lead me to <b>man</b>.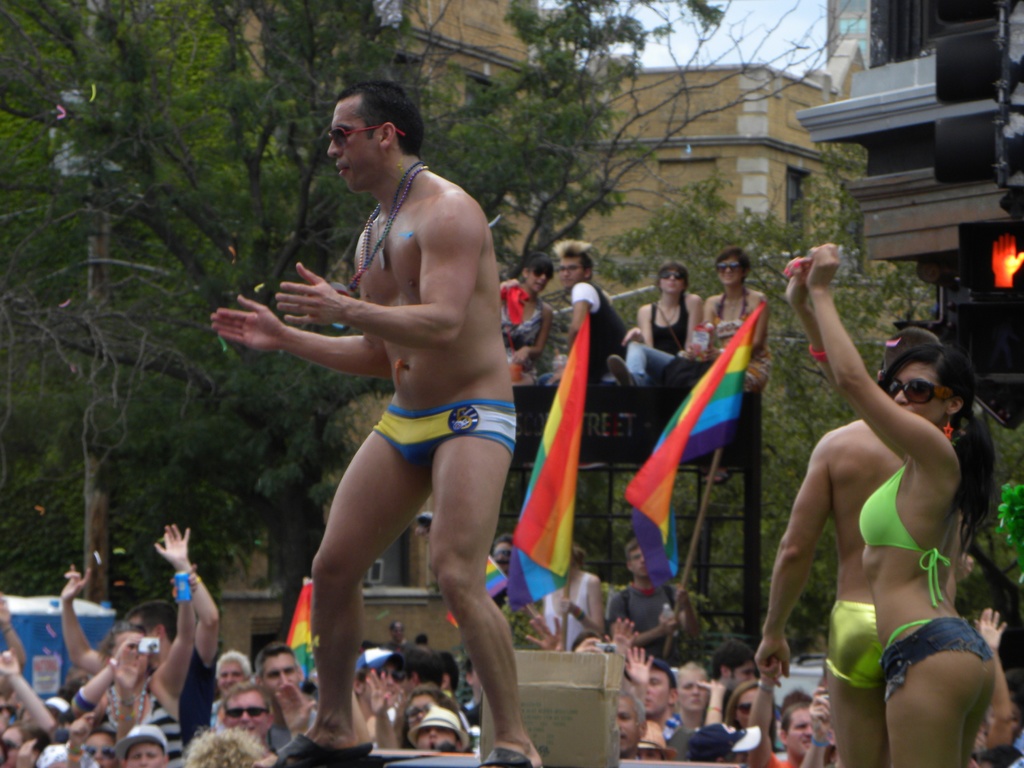
Lead to 259/643/314/759.
